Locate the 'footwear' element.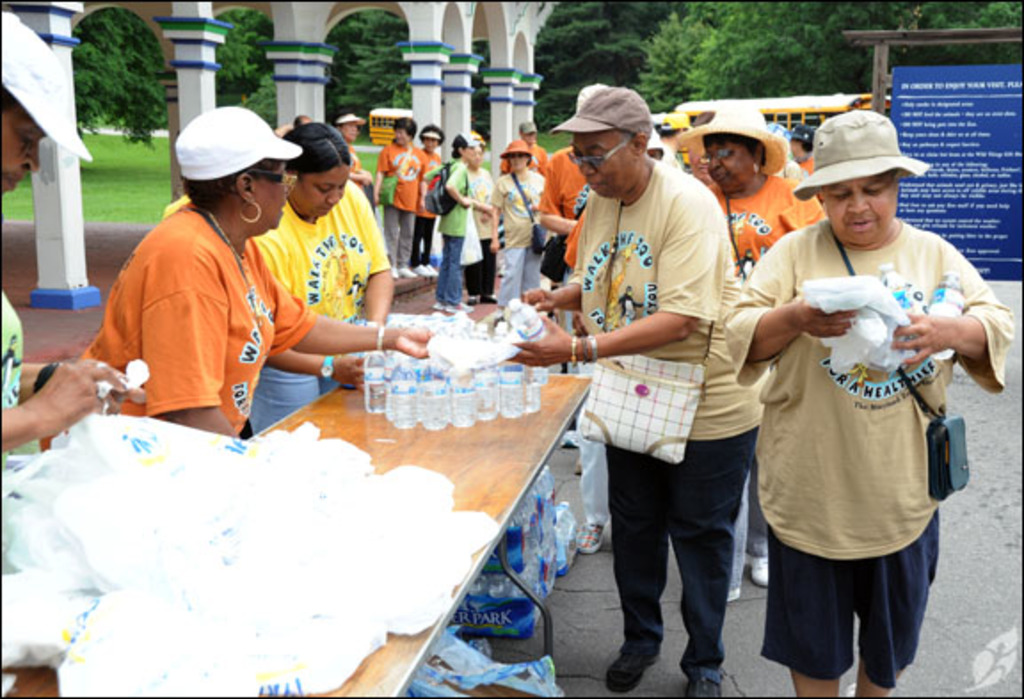
Element bbox: rect(482, 288, 500, 299).
